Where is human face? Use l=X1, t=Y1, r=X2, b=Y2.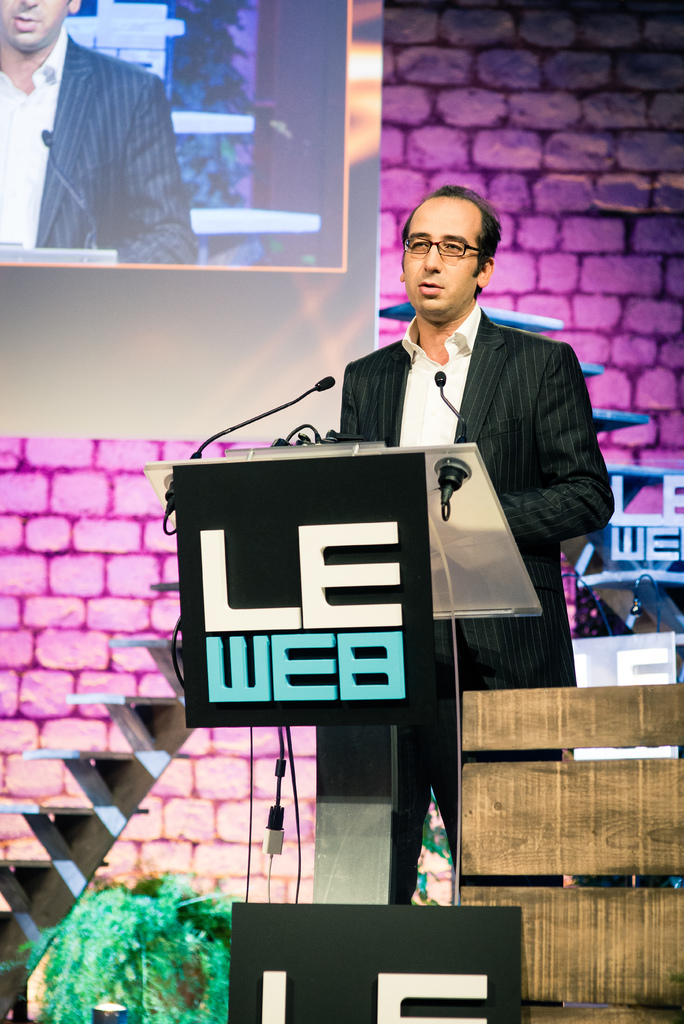
l=0, t=0, r=72, b=47.
